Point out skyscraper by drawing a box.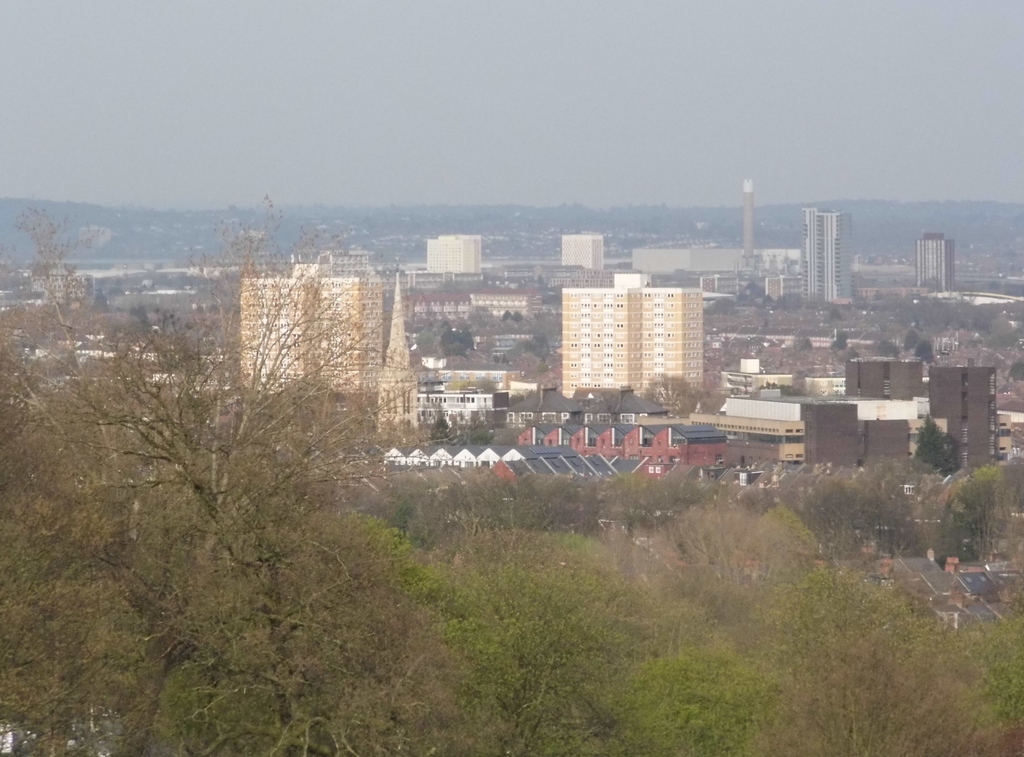
box=[240, 263, 384, 400].
